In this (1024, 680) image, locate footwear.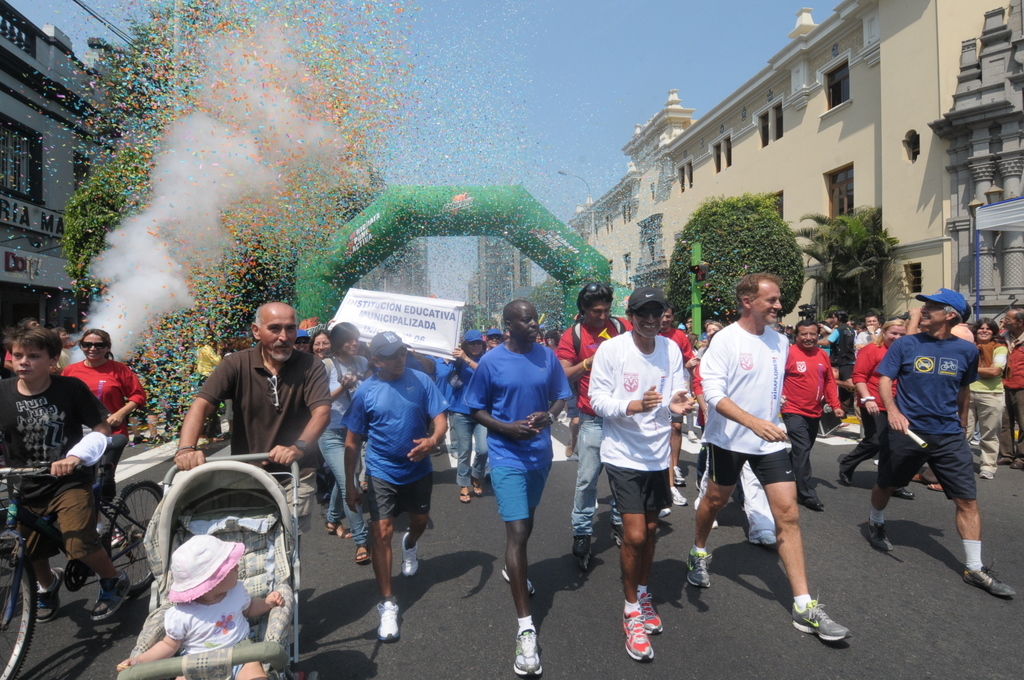
Bounding box: {"left": 687, "top": 428, "right": 695, "bottom": 440}.
